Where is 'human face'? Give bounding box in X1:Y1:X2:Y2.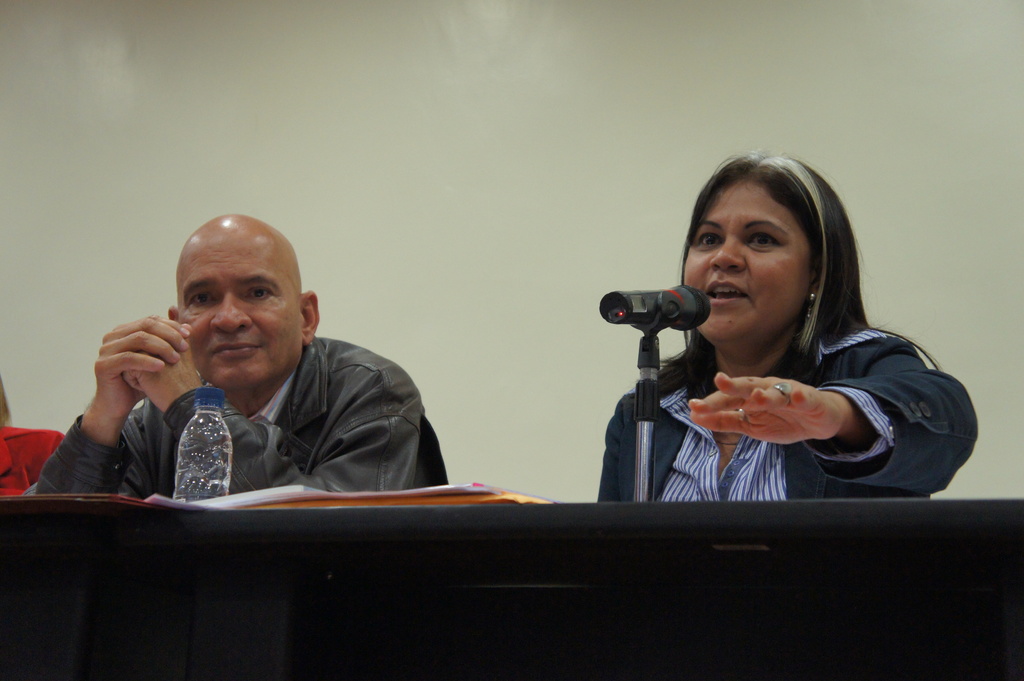
174:242:307:394.
